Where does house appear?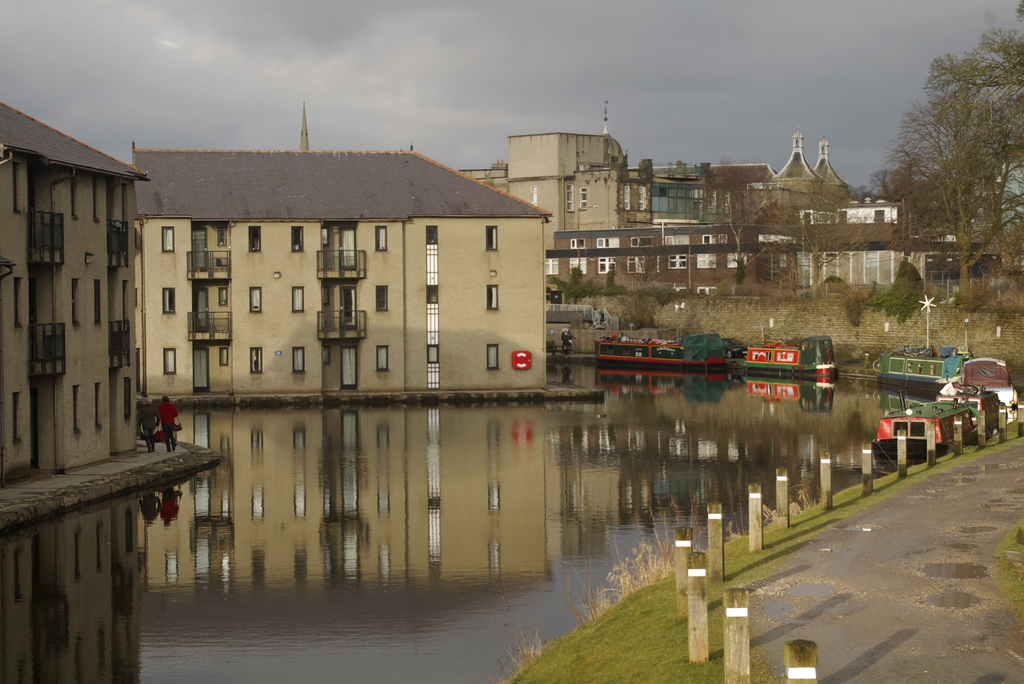
Appears at bbox=(2, 98, 154, 487).
